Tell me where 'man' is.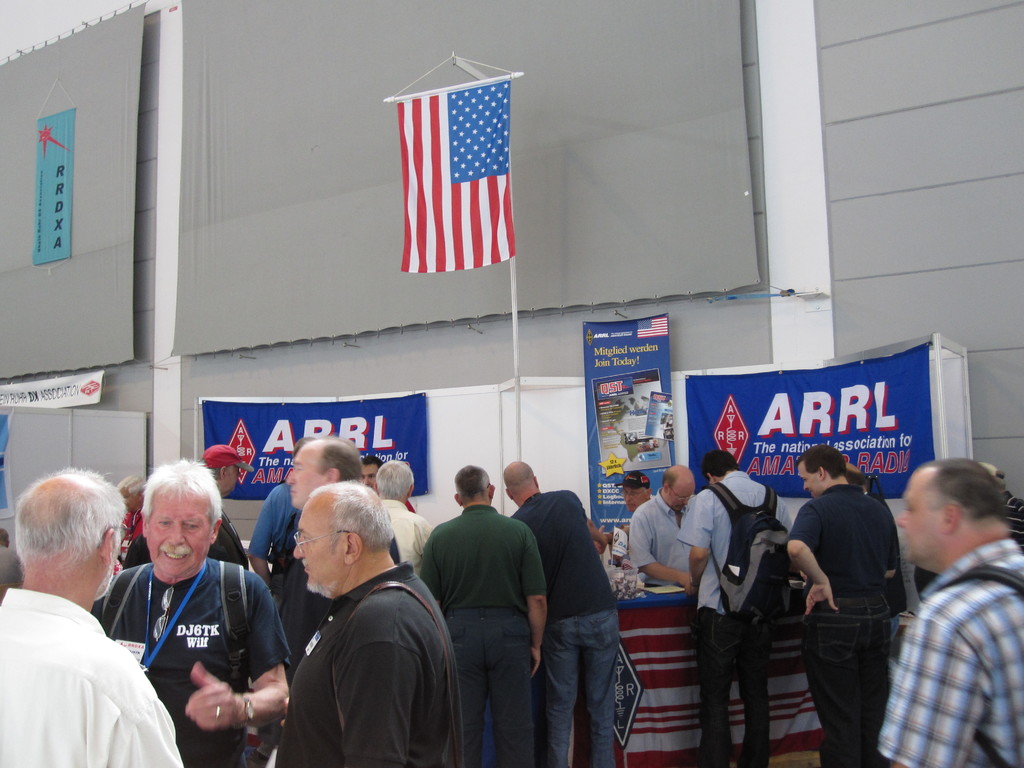
'man' is at 868,450,1023,764.
